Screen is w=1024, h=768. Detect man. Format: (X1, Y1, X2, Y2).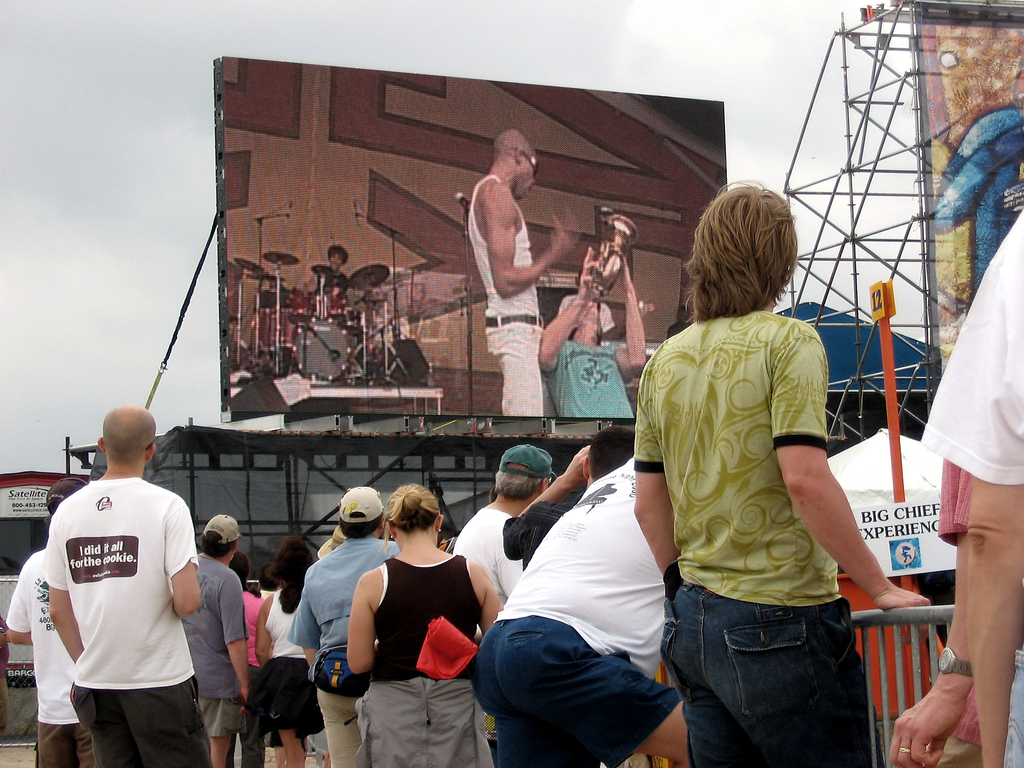
(297, 490, 399, 764).
